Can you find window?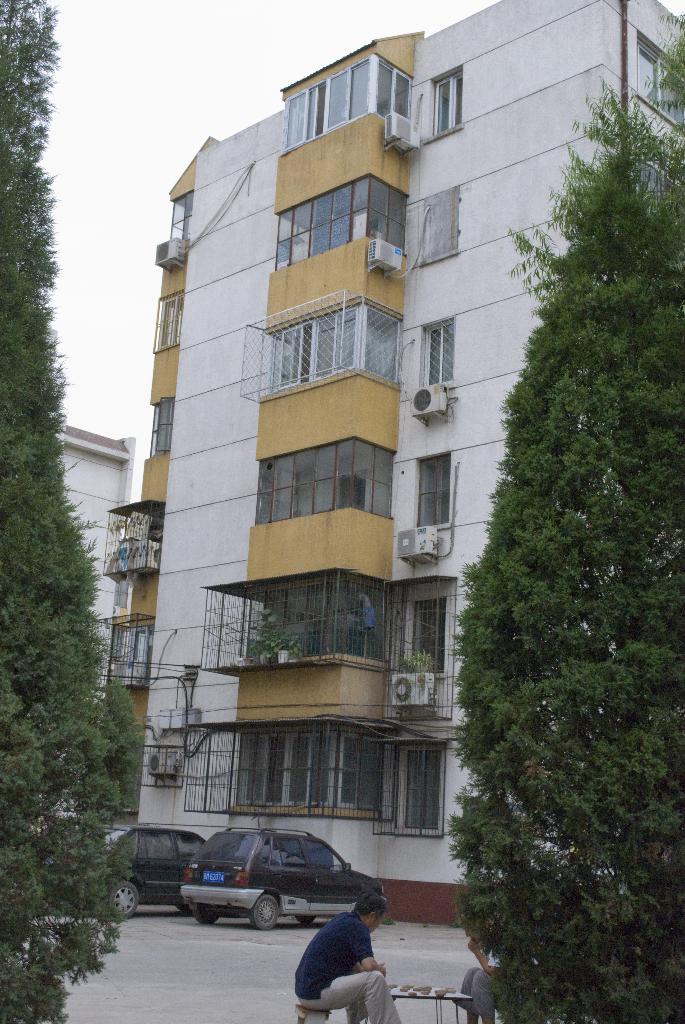
Yes, bounding box: 627 35 684 134.
